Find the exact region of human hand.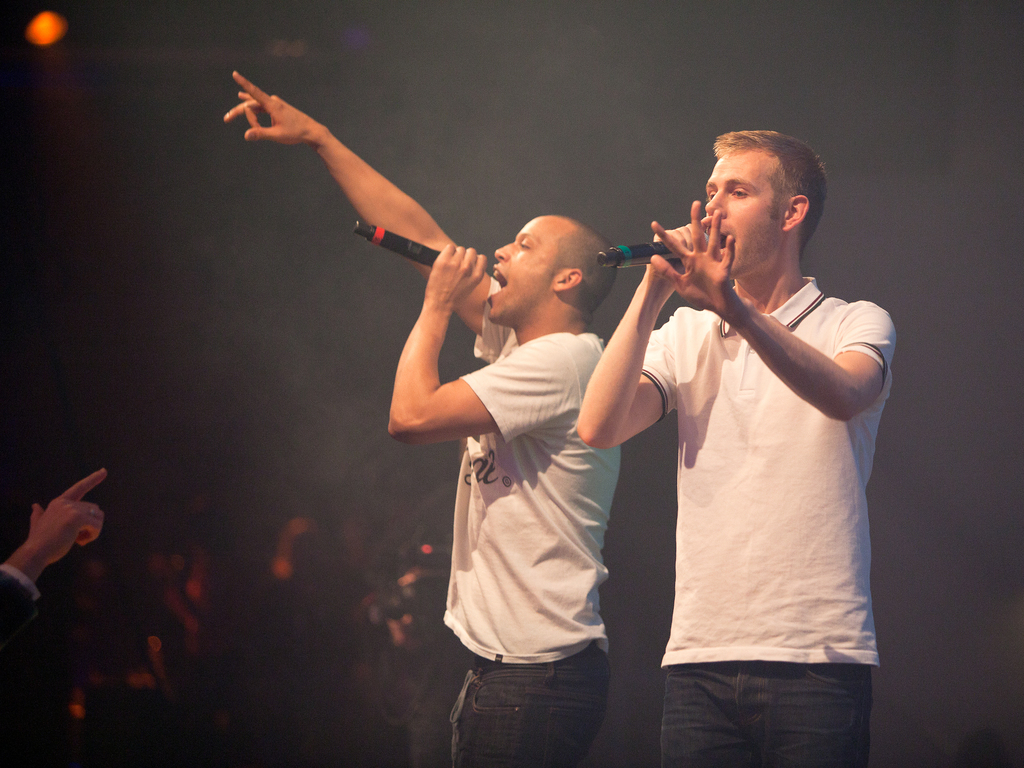
Exact region: 221,72,323,148.
